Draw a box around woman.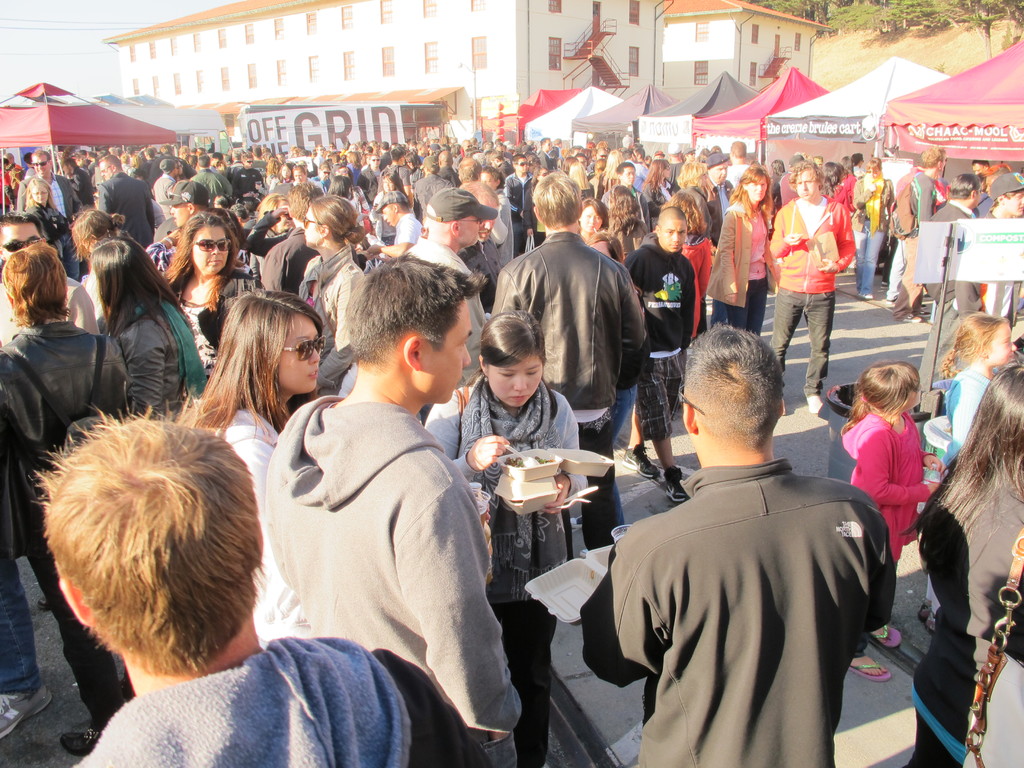
l=577, t=195, r=618, b=259.
